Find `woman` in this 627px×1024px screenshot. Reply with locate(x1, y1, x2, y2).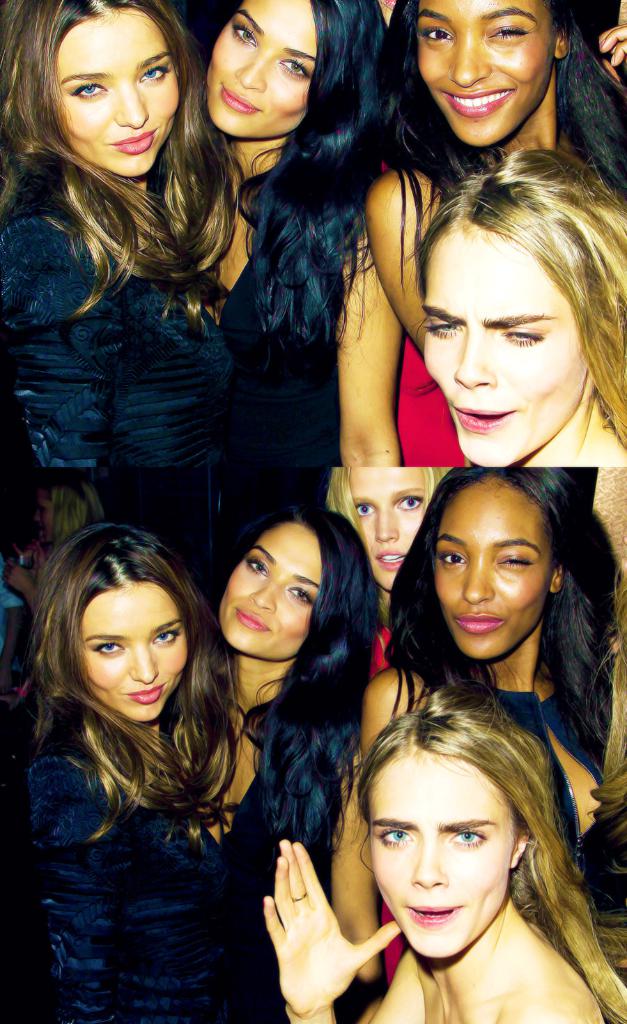
locate(262, 687, 626, 1023).
